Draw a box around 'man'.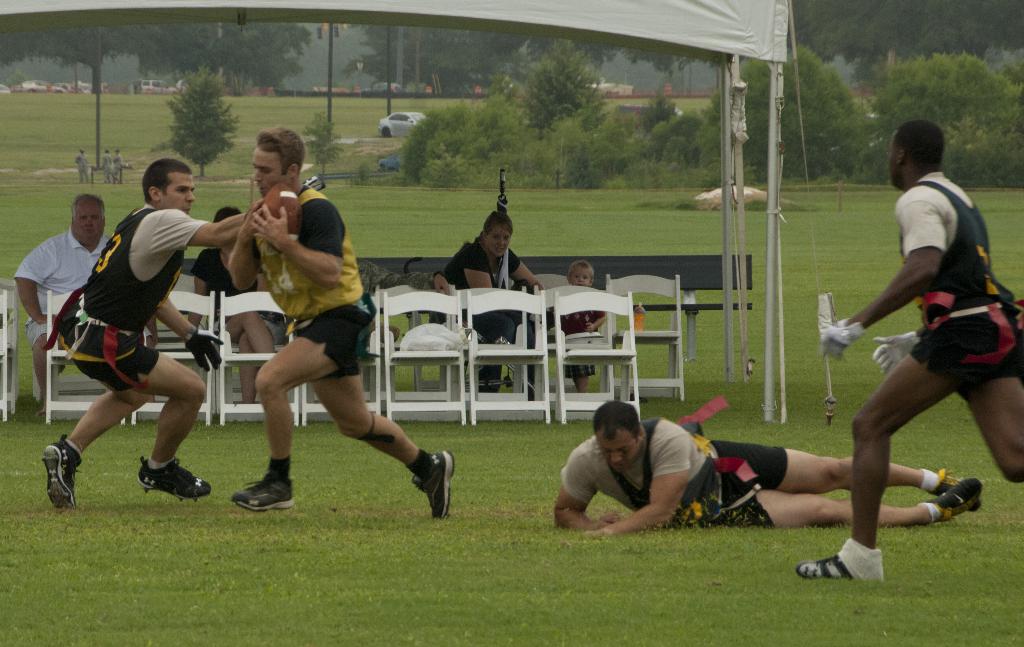
detection(221, 120, 456, 511).
